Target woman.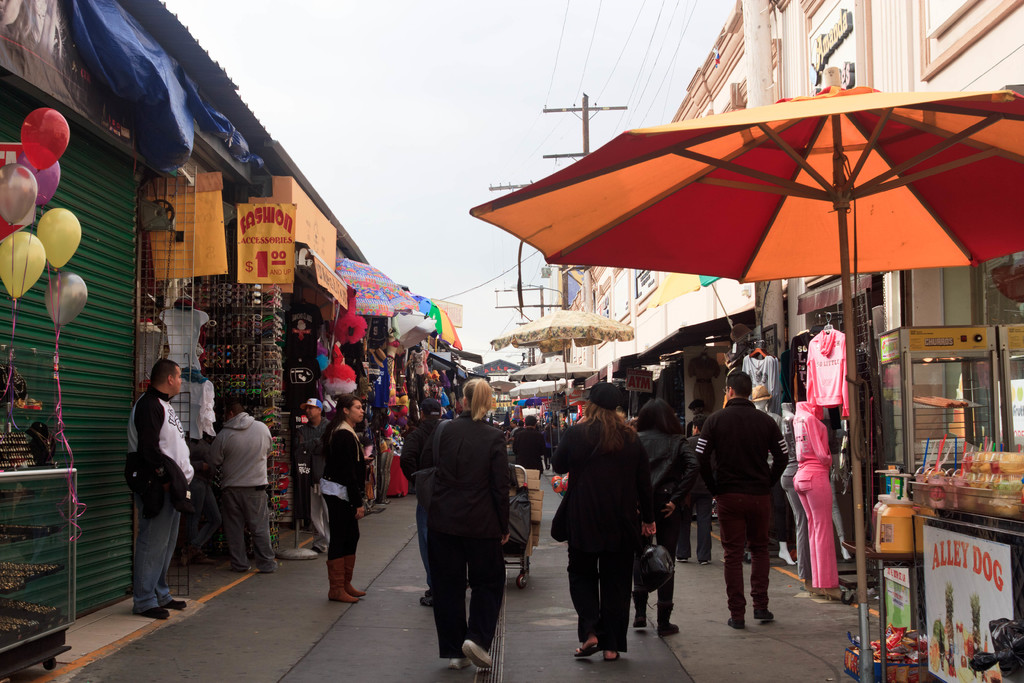
Target region: box(635, 399, 698, 636).
